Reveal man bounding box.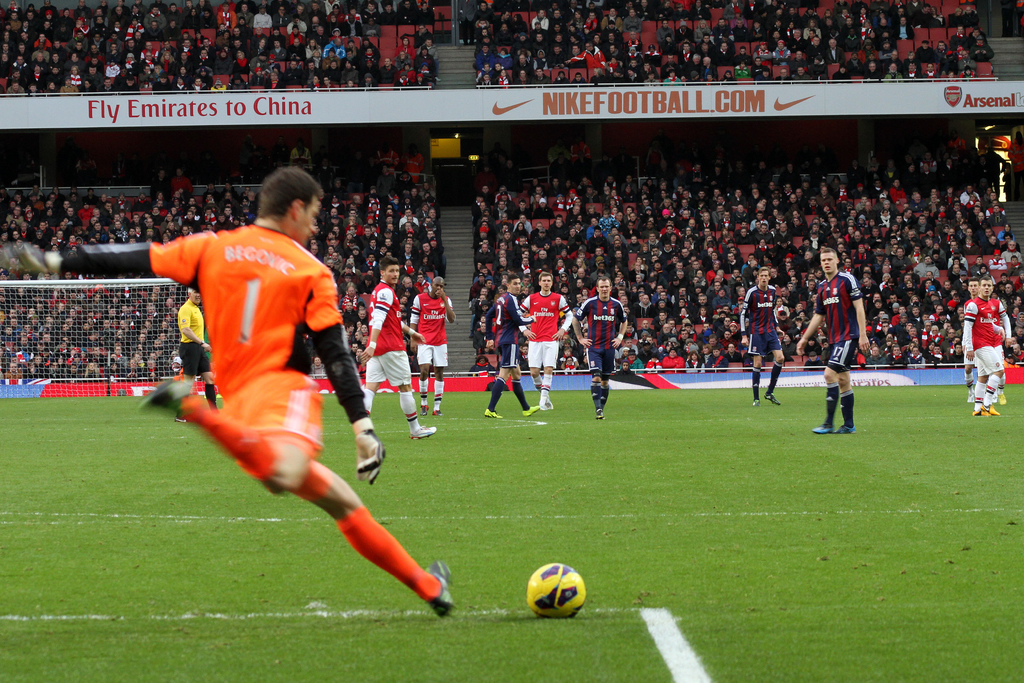
Revealed: detection(356, 257, 434, 436).
